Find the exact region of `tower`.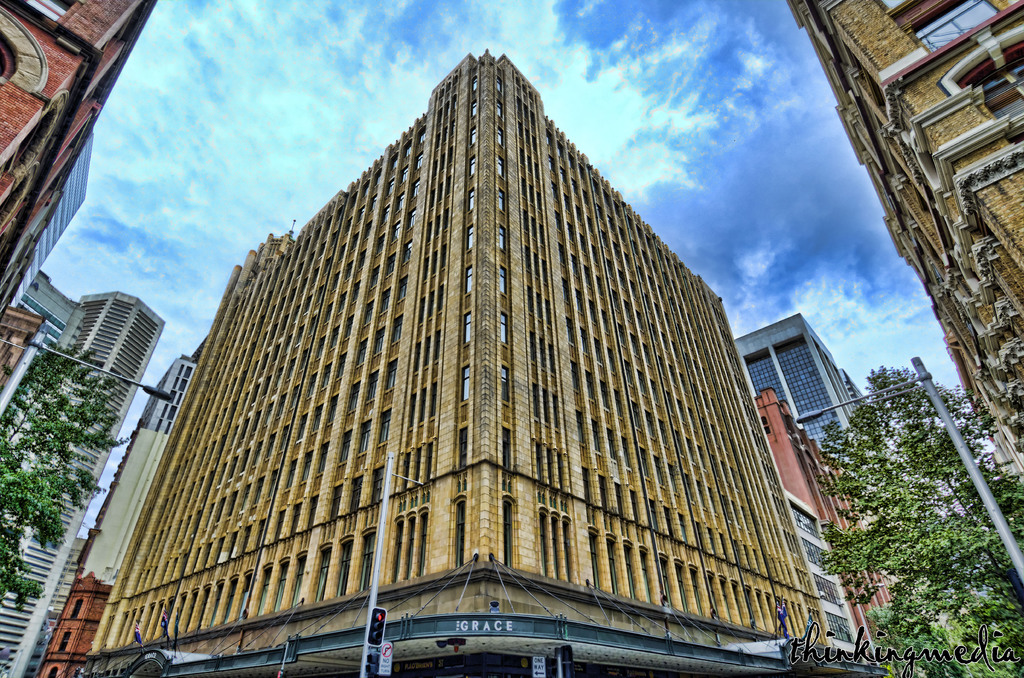
Exact region: Rect(775, 0, 1020, 469).
